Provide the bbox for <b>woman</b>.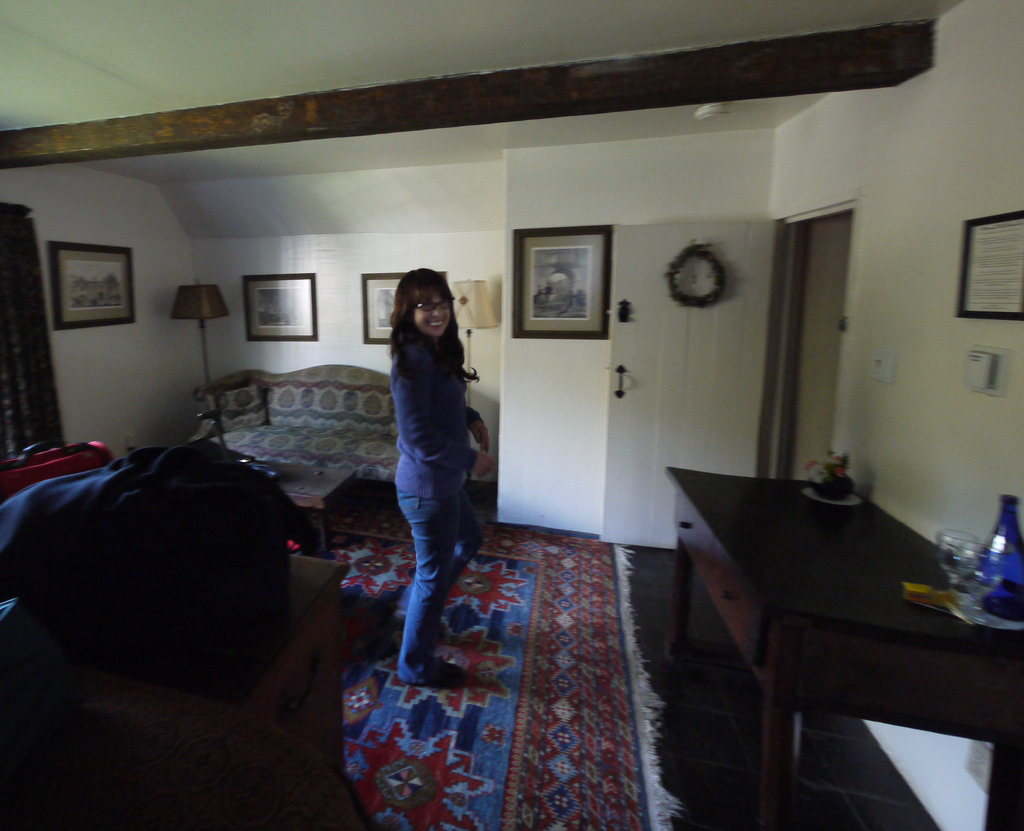
362,230,496,675.
